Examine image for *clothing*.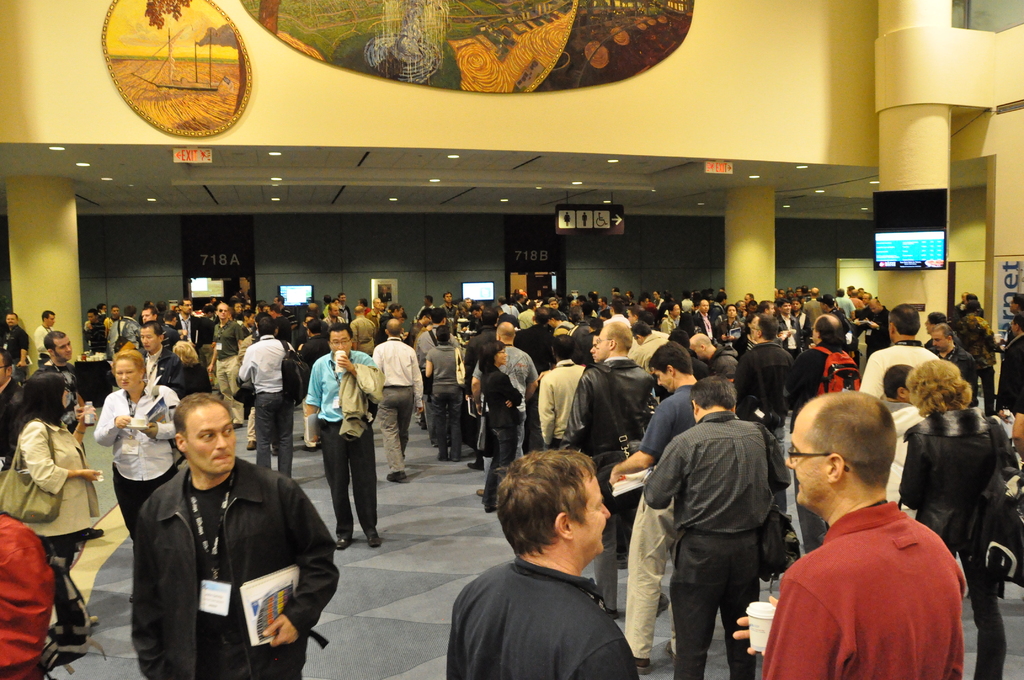
Examination result: 797, 344, 853, 420.
